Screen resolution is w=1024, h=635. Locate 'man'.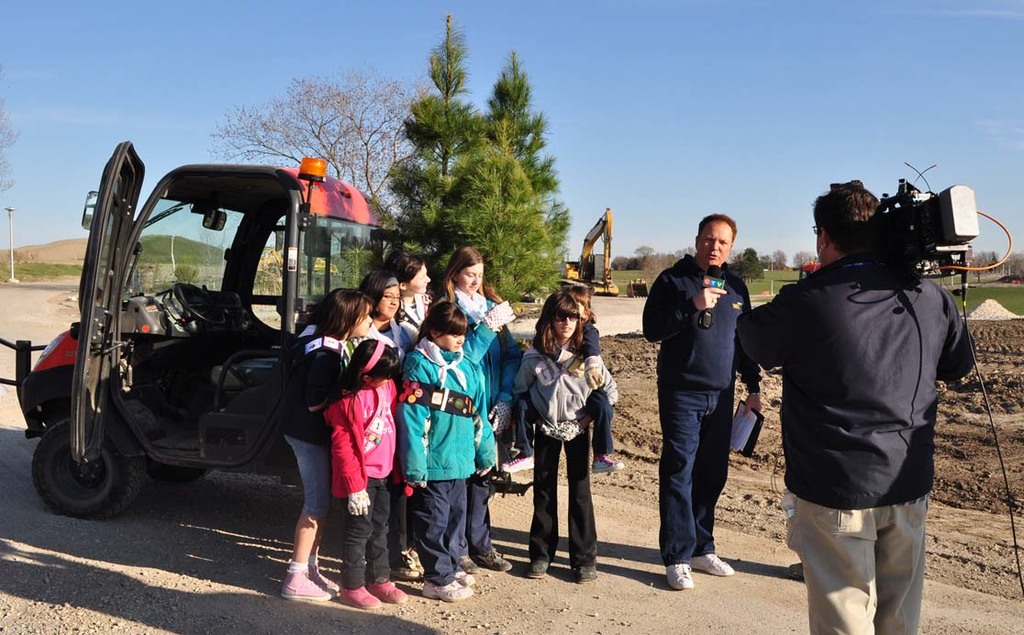
bbox(730, 169, 985, 634).
